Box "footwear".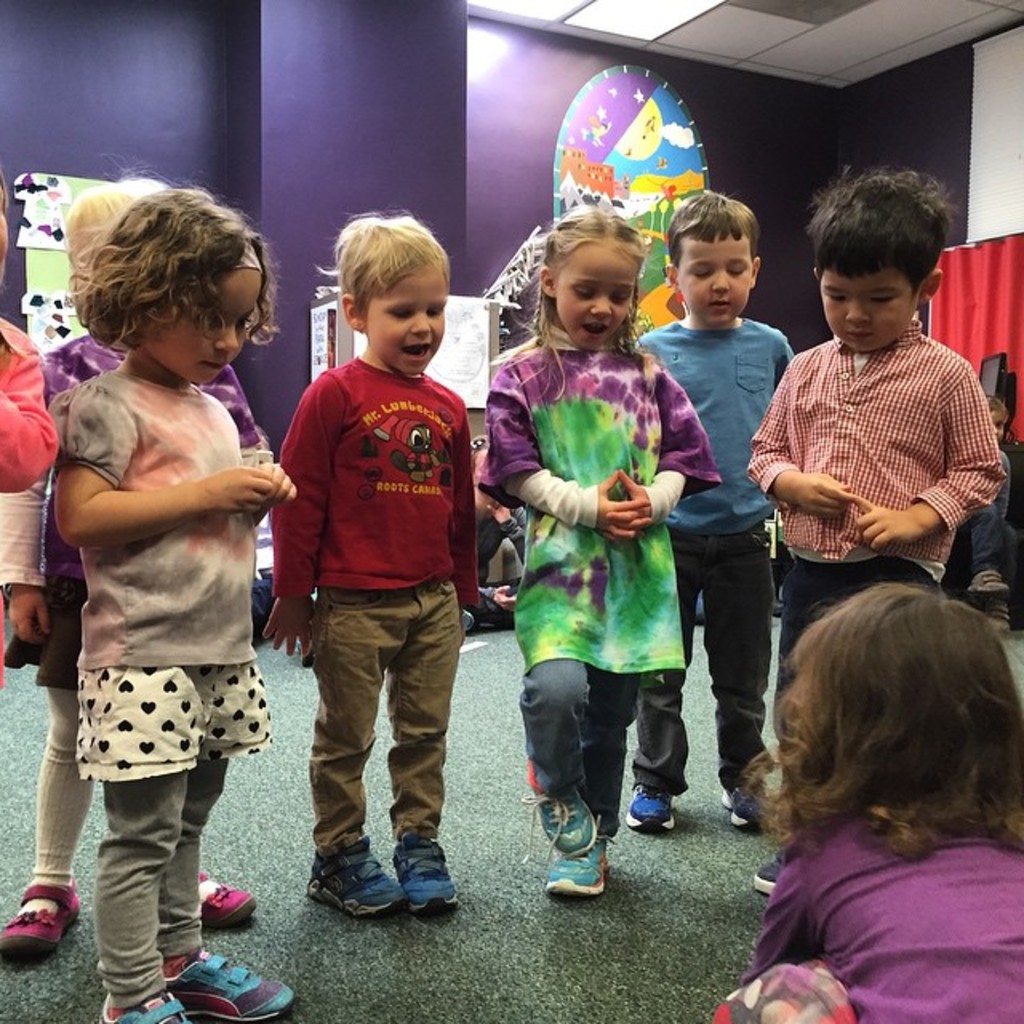
[165,950,296,1021].
